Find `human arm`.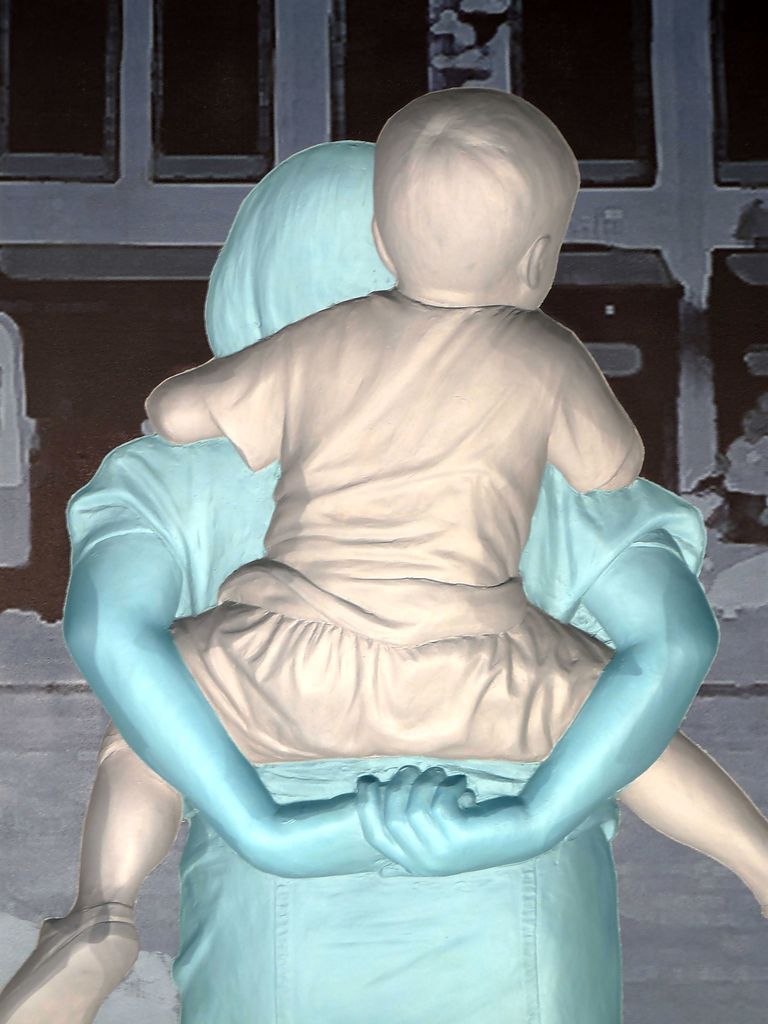
543 333 646 497.
